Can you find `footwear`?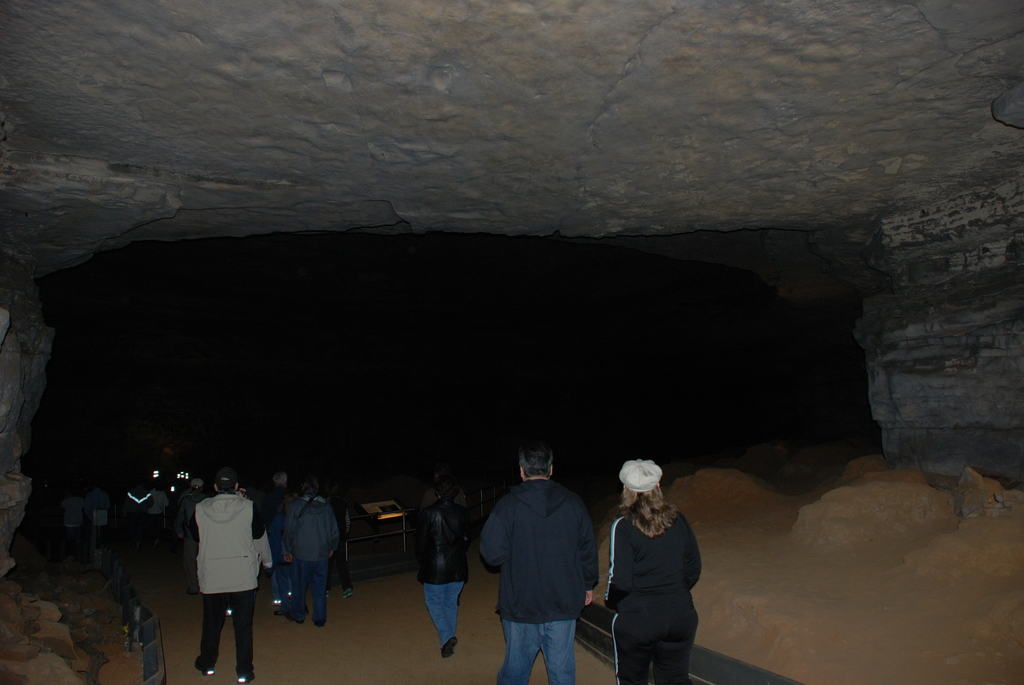
Yes, bounding box: pyautogui.locateOnScreen(197, 655, 215, 675).
